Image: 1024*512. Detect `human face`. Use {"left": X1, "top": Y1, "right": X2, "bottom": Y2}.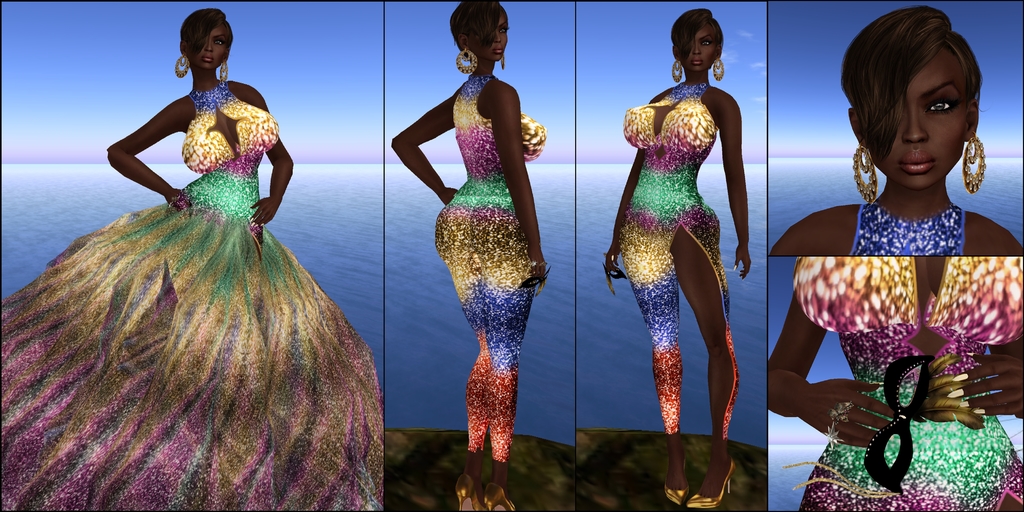
{"left": 481, "top": 11, "right": 509, "bottom": 65}.
